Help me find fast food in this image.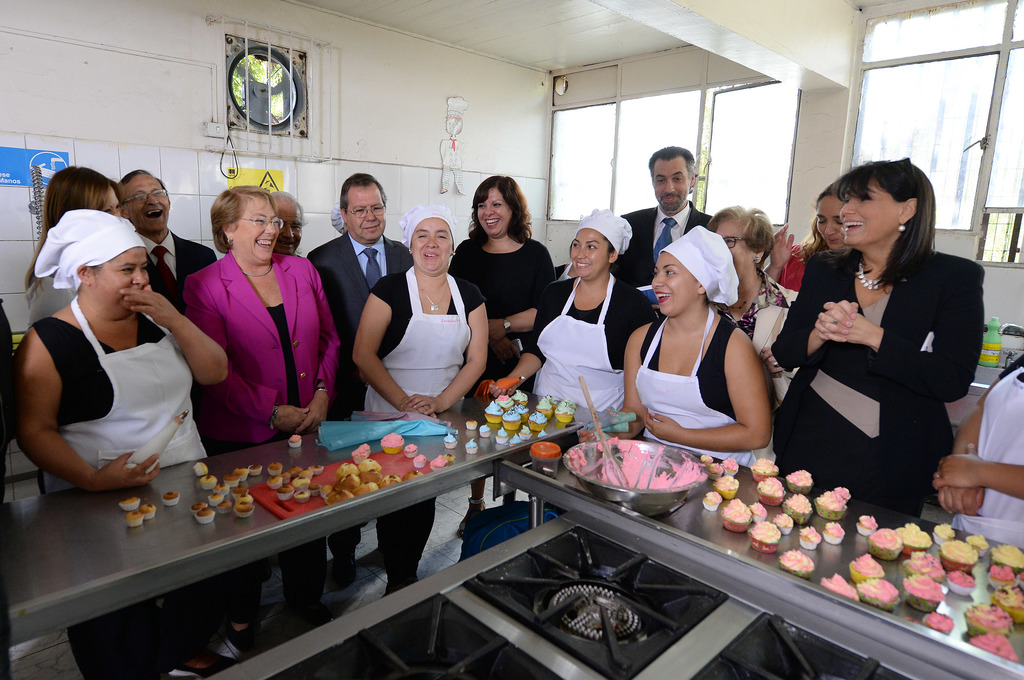
Found it: region(356, 477, 382, 493).
